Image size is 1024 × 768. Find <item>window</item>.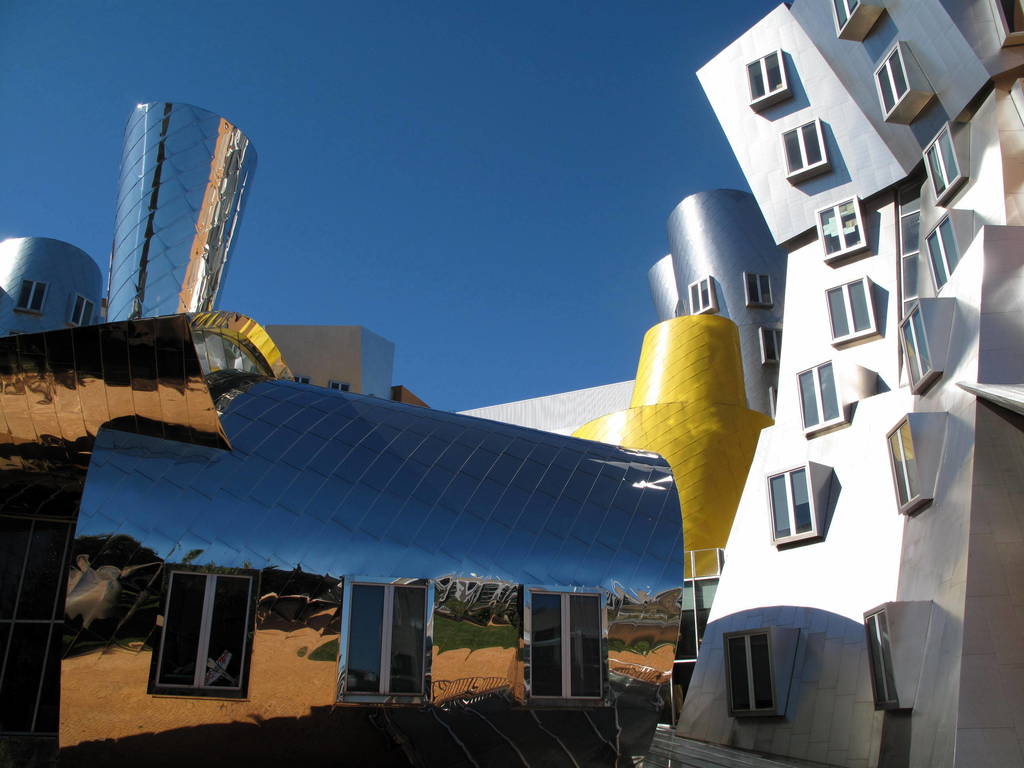
pyautogui.locateOnScreen(890, 302, 937, 406).
